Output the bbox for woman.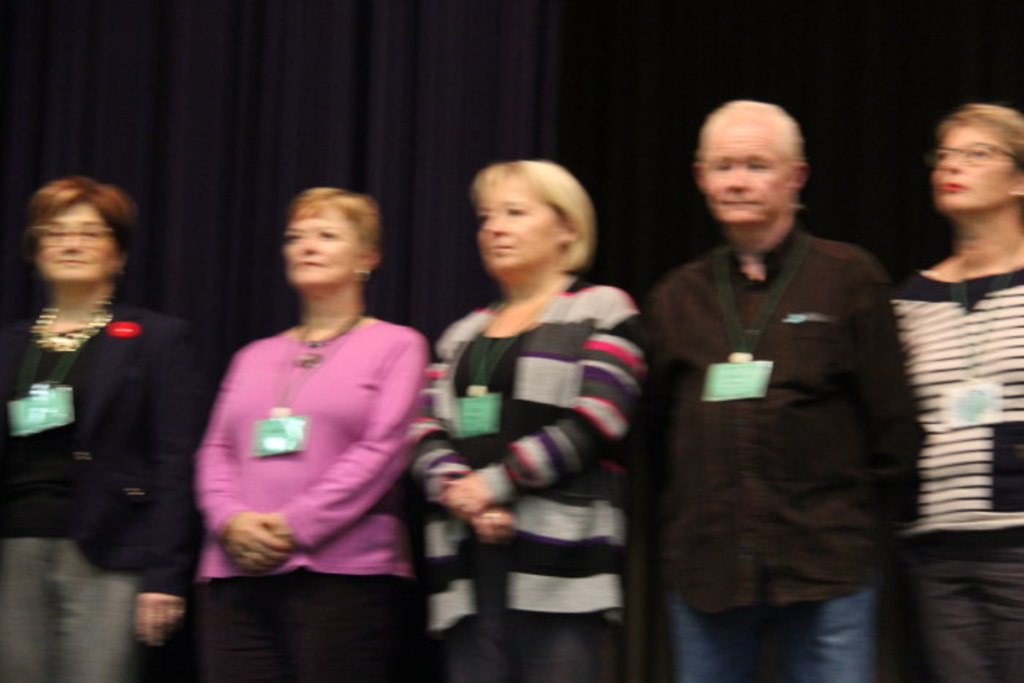
(left=189, top=178, right=429, bottom=682).
